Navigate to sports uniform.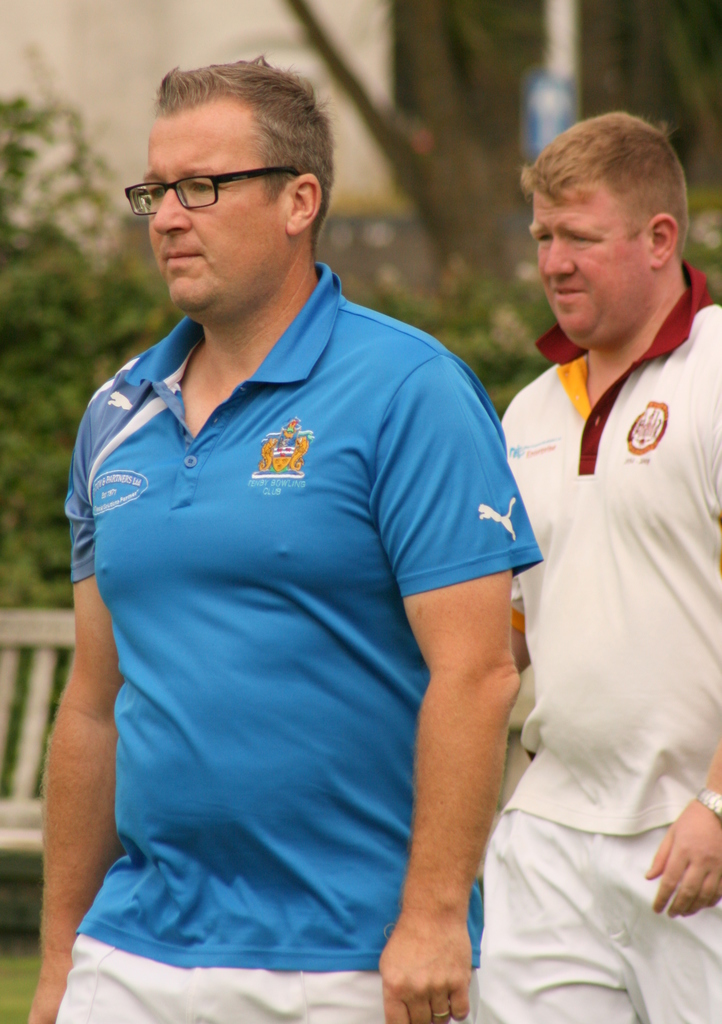
Navigation target: <box>61,253,541,1021</box>.
